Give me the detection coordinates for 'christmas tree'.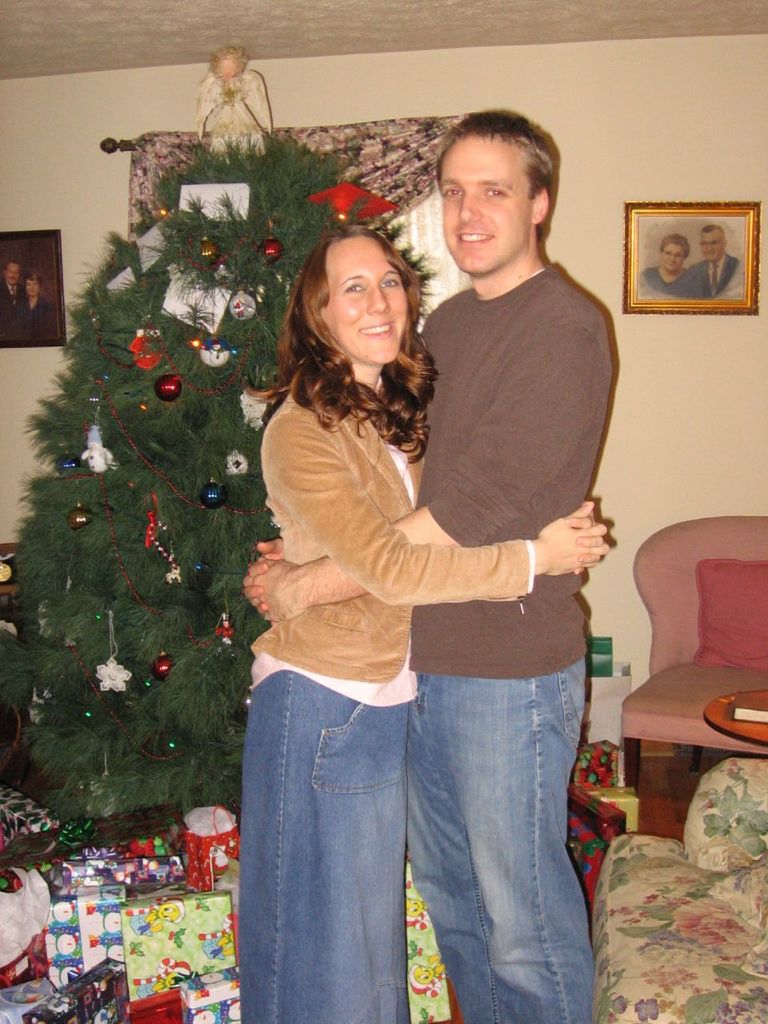
rect(6, 63, 426, 814).
